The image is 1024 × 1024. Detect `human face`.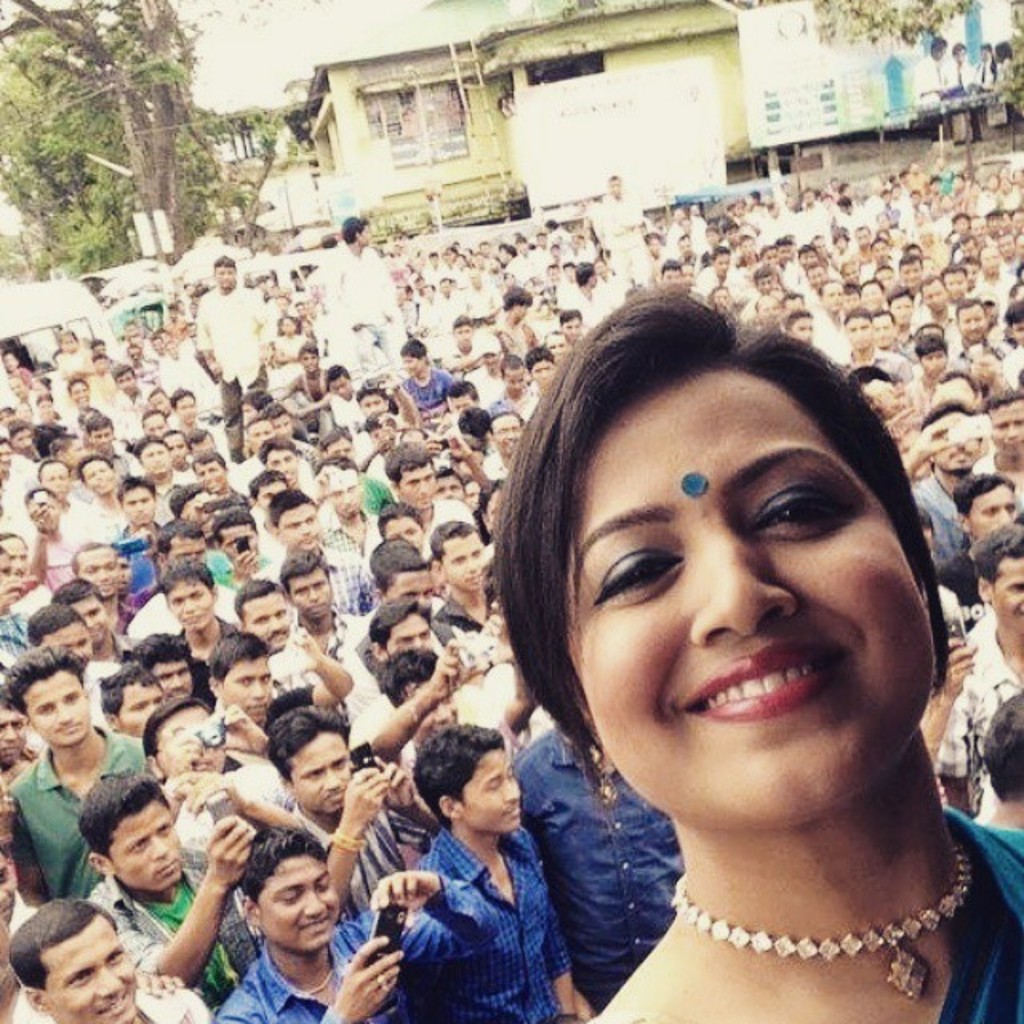
Detection: 78:550:118:595.
